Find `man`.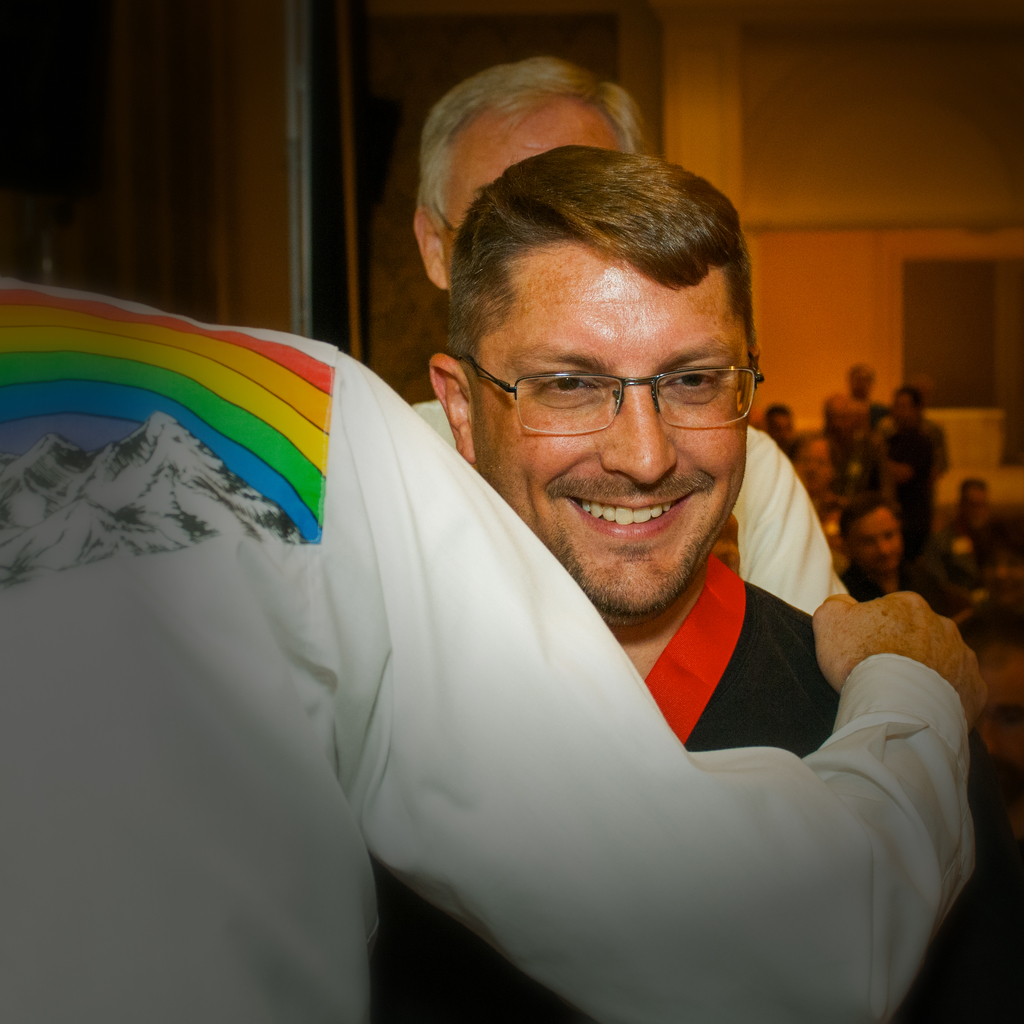
<region>836, 502, 959, 623</region>.
